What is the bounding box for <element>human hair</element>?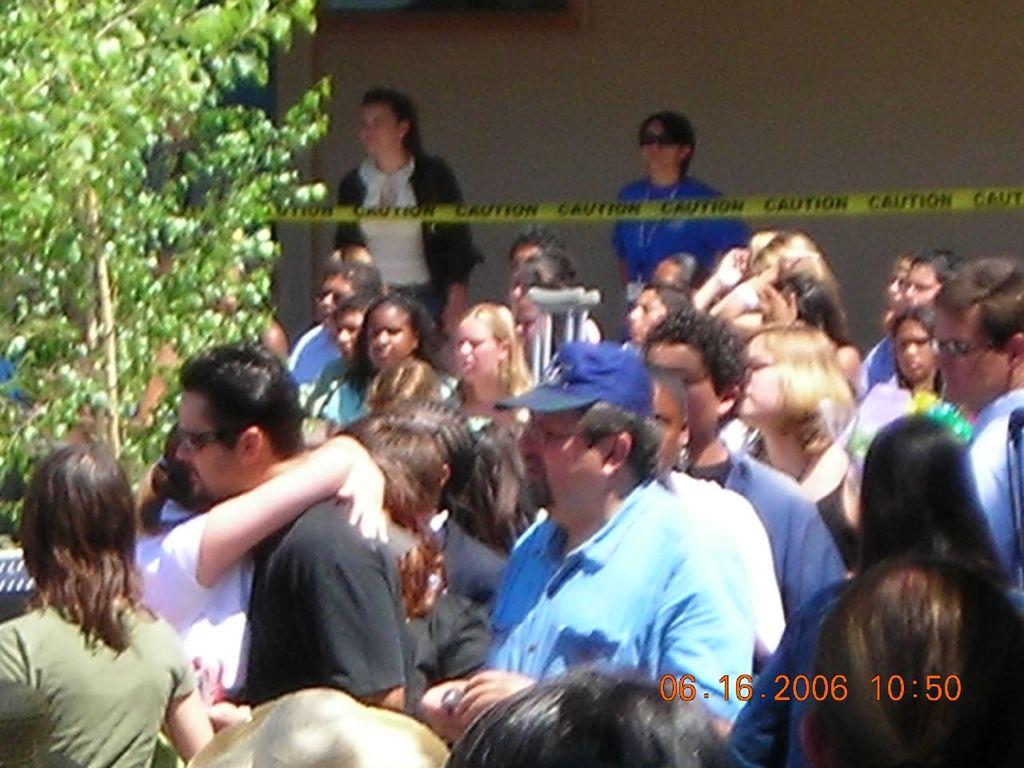
box(358, 88, 430, 164).
